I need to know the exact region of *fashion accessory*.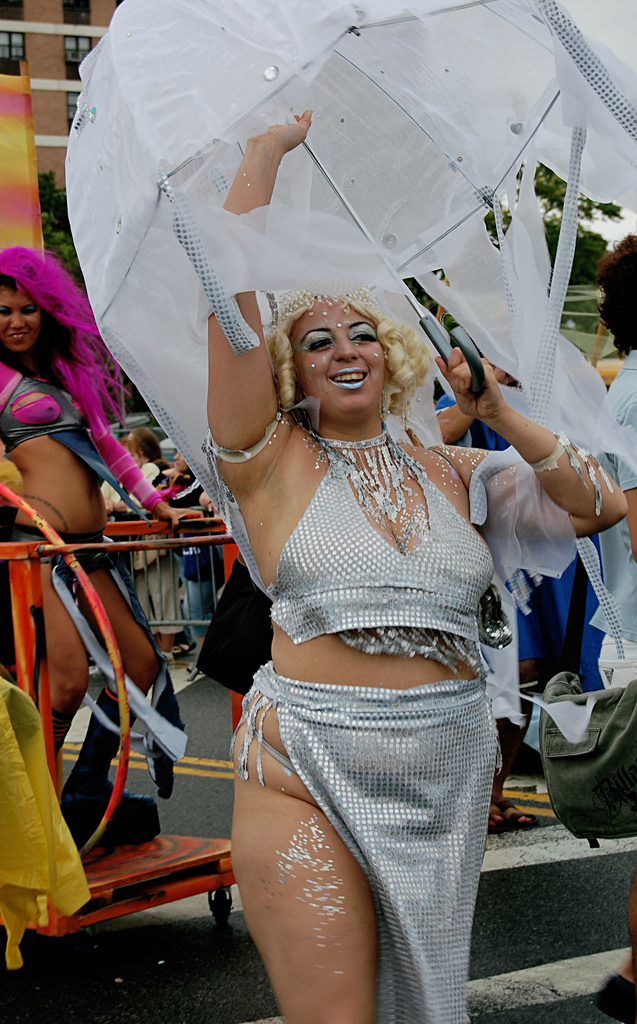
Region: 533/433/617/522.
